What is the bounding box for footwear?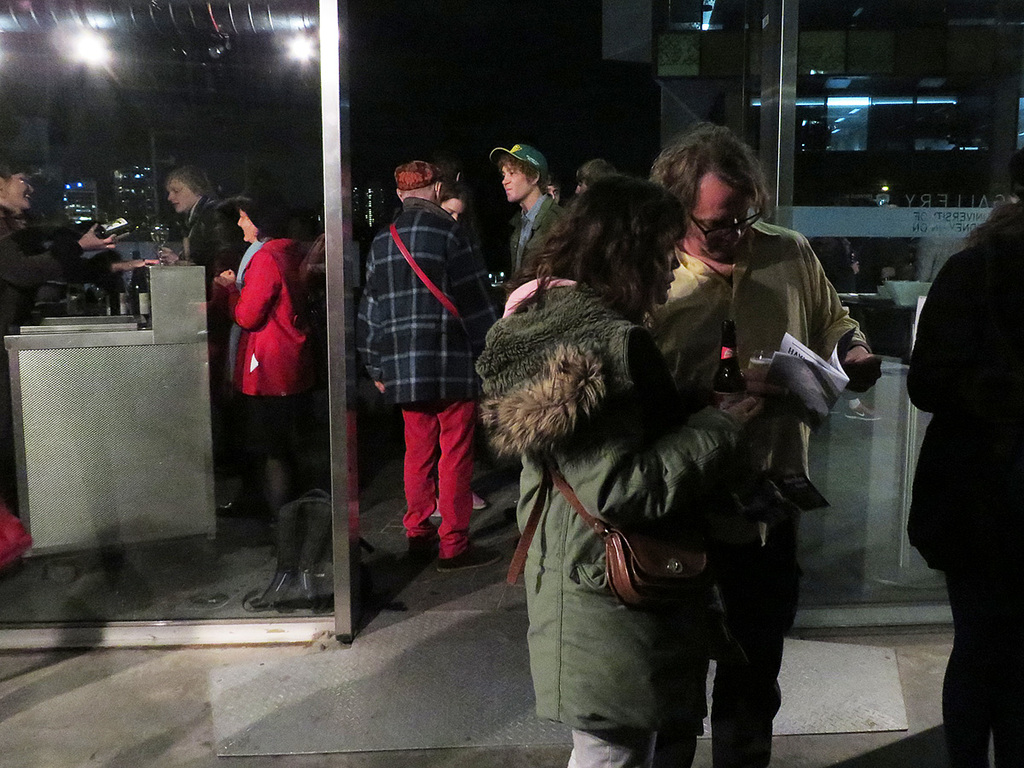
(left=404, top=533, right=439, bottom=561).
